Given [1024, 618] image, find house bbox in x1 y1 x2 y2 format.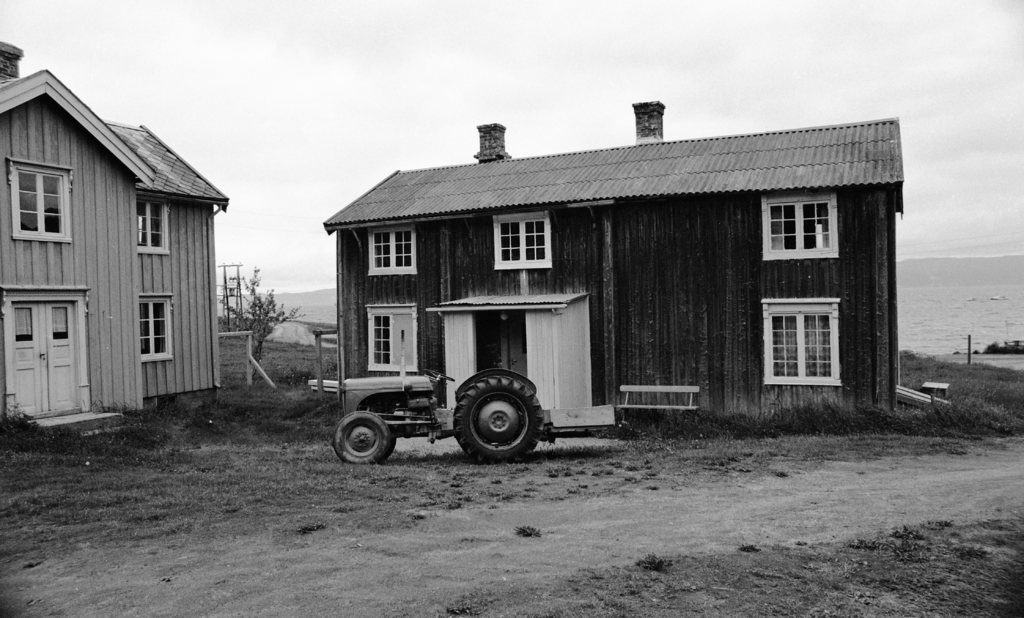
0 37 229 434.
